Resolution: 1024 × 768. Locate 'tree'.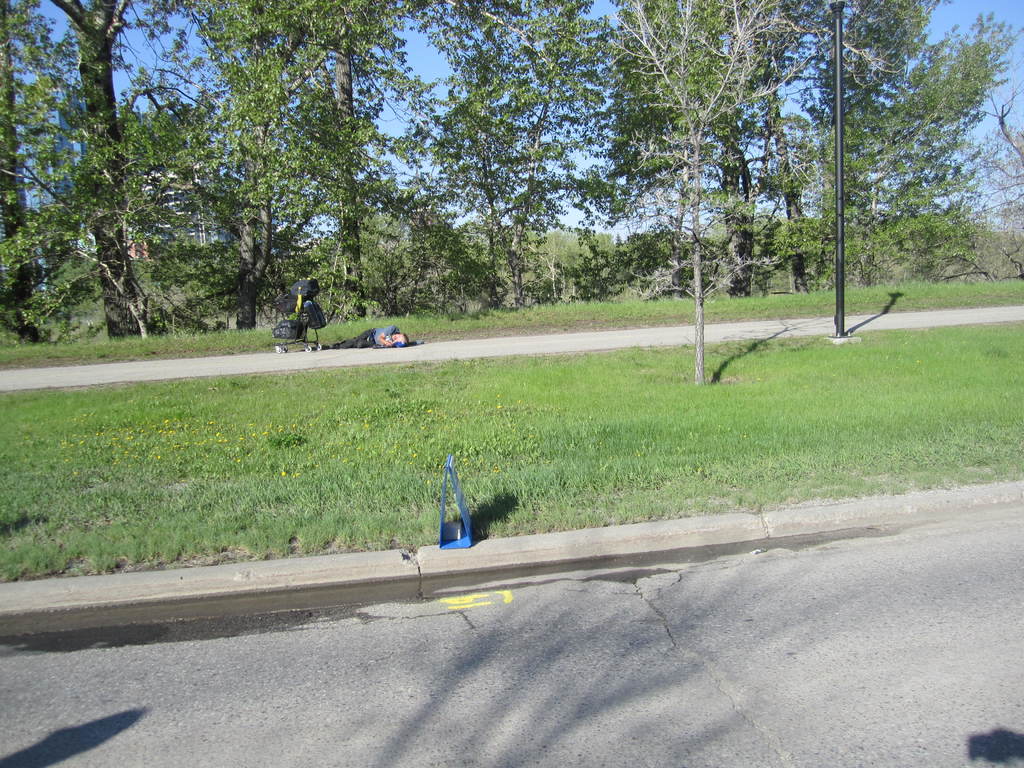
box=[605, 0, 906, 388].
